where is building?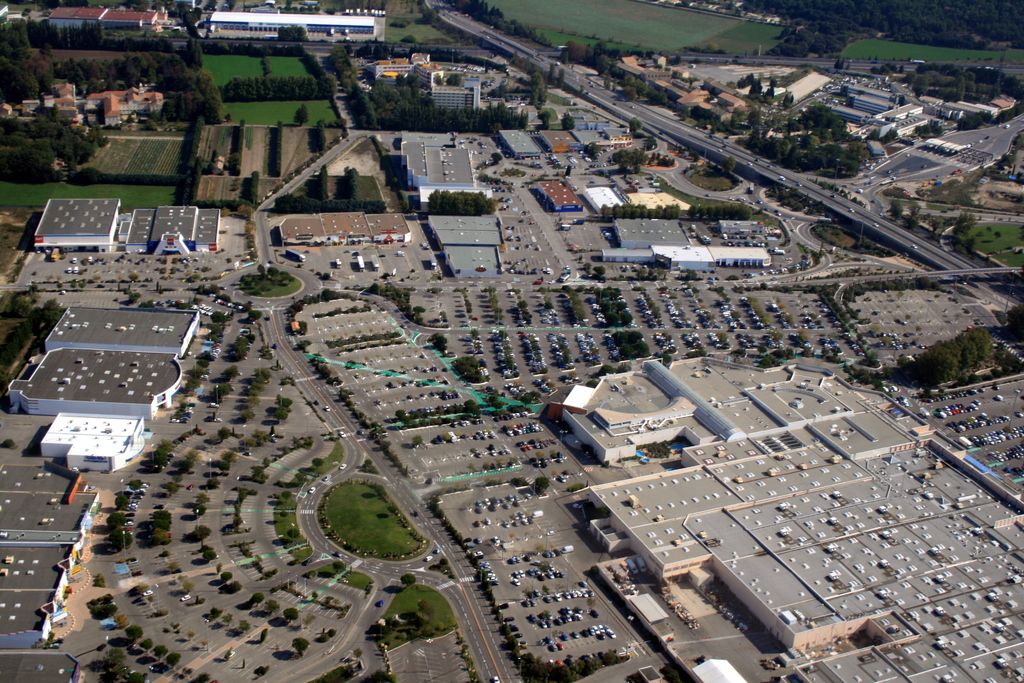
box(35, 195, 124, 254).
